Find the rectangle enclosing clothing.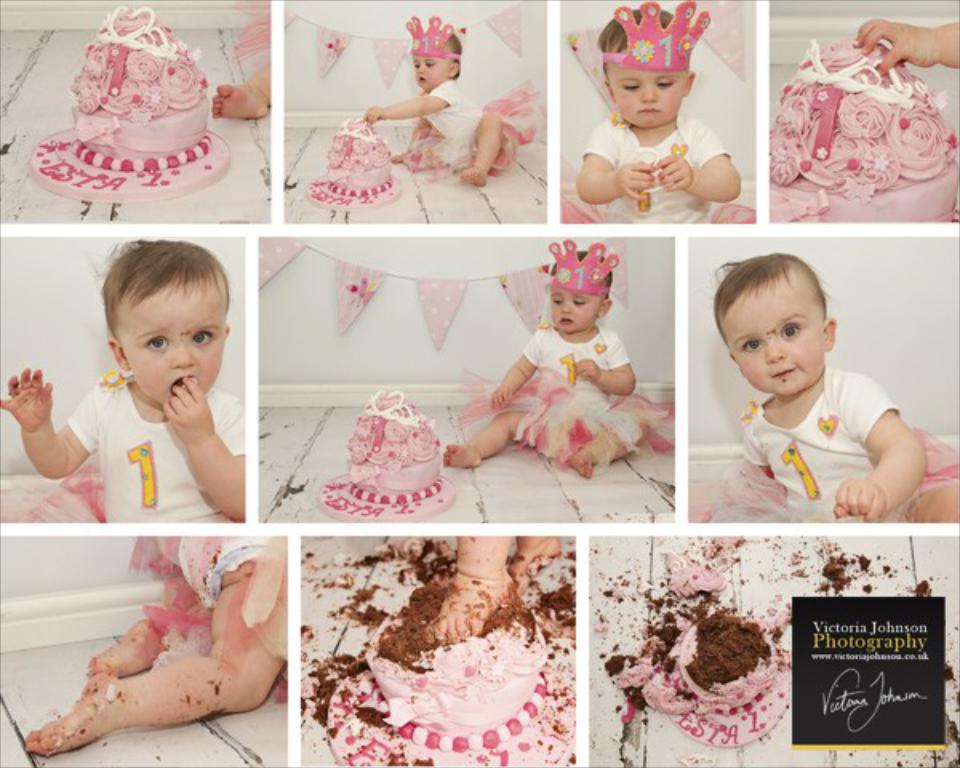
(x1=680, y1=360, x2=958, y2=525).
